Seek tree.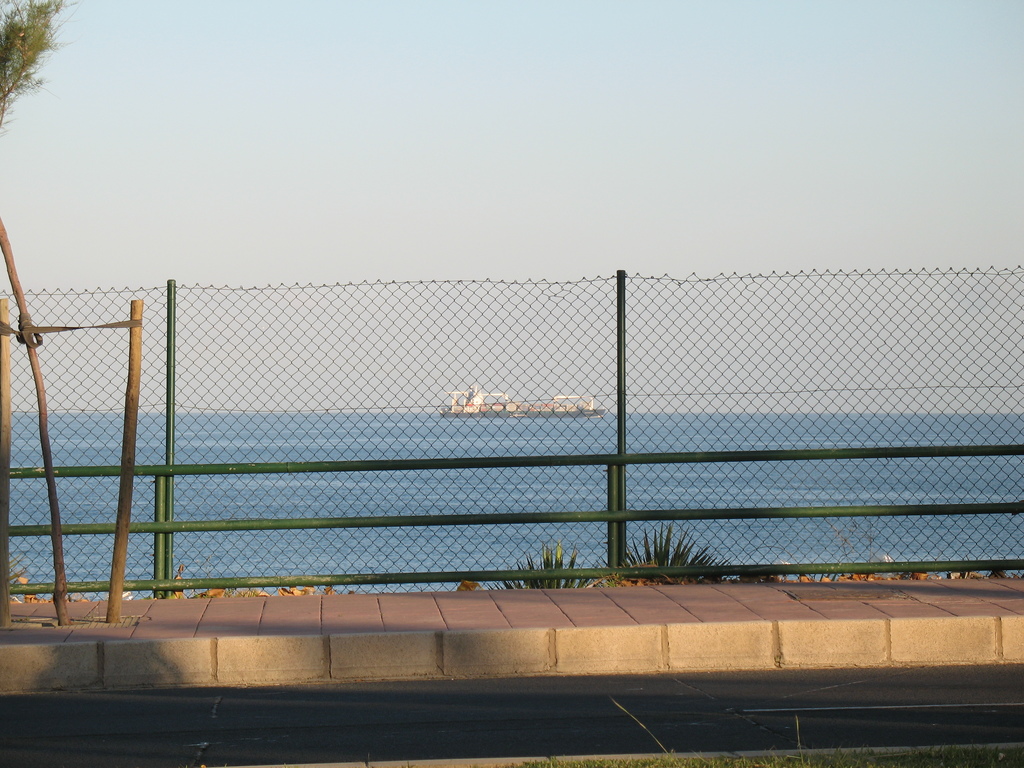
[0,0,83,124].
